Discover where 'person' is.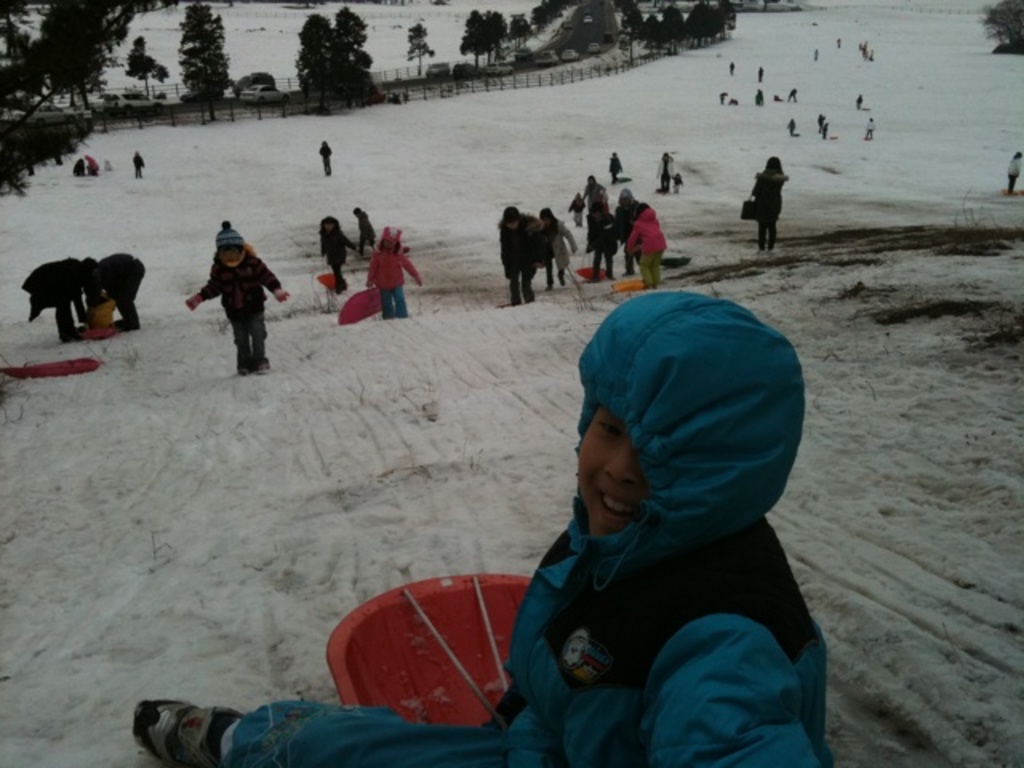
Discovered at {"x1": 622, "y1": 203, "x2": 667, "y2": 288}.
